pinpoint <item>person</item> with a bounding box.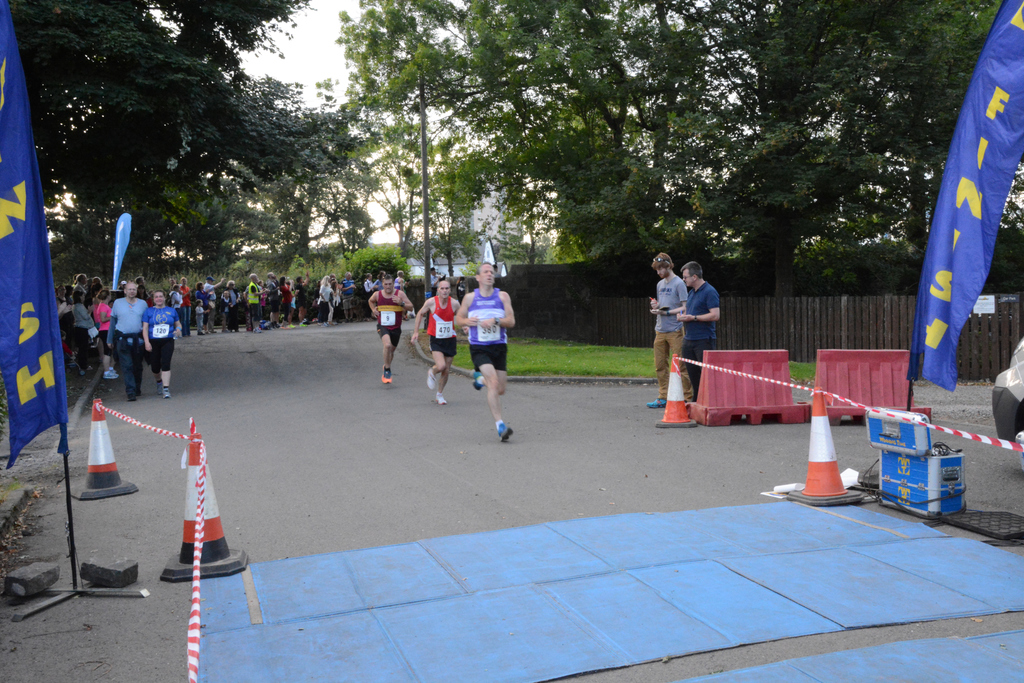
[left=458, top=263, right=520, bottom=440].
